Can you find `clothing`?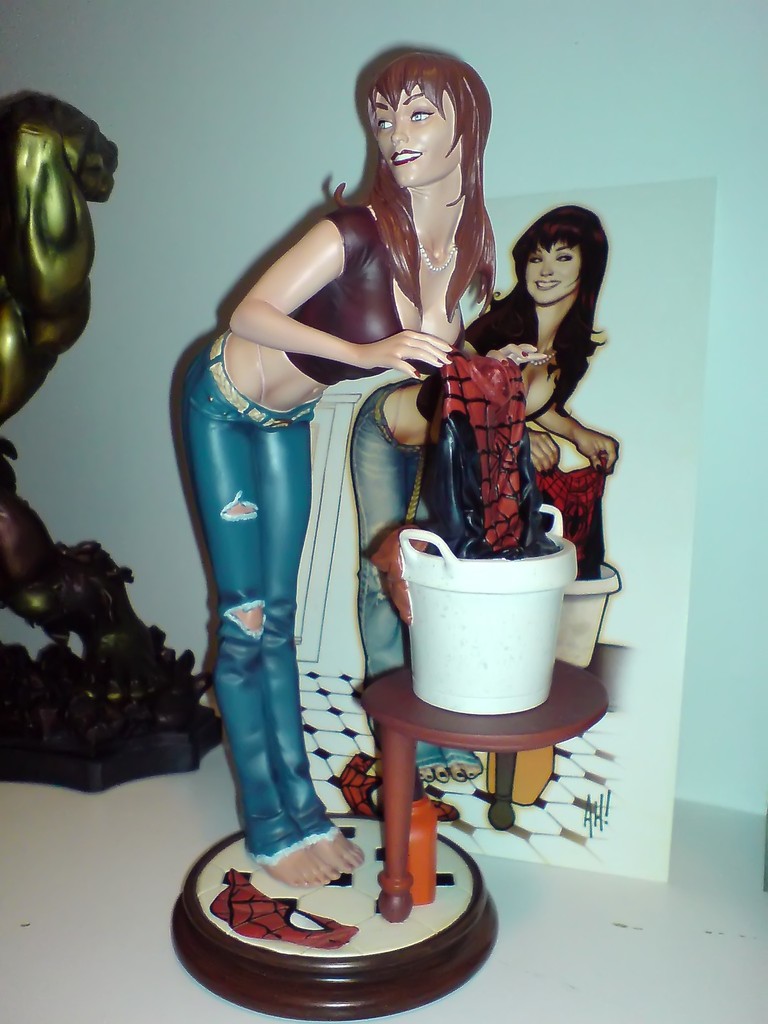
Yes, bounding box: 429,346,541,557.
